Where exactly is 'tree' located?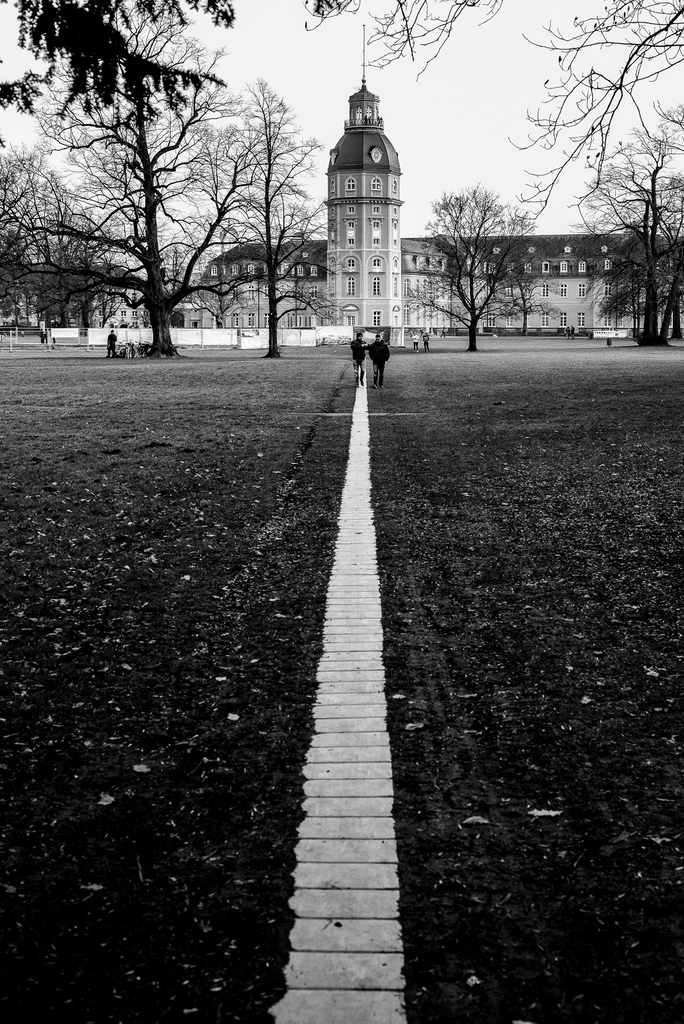
Its bounding box is <region>0, 0, 256, 120</region>.
